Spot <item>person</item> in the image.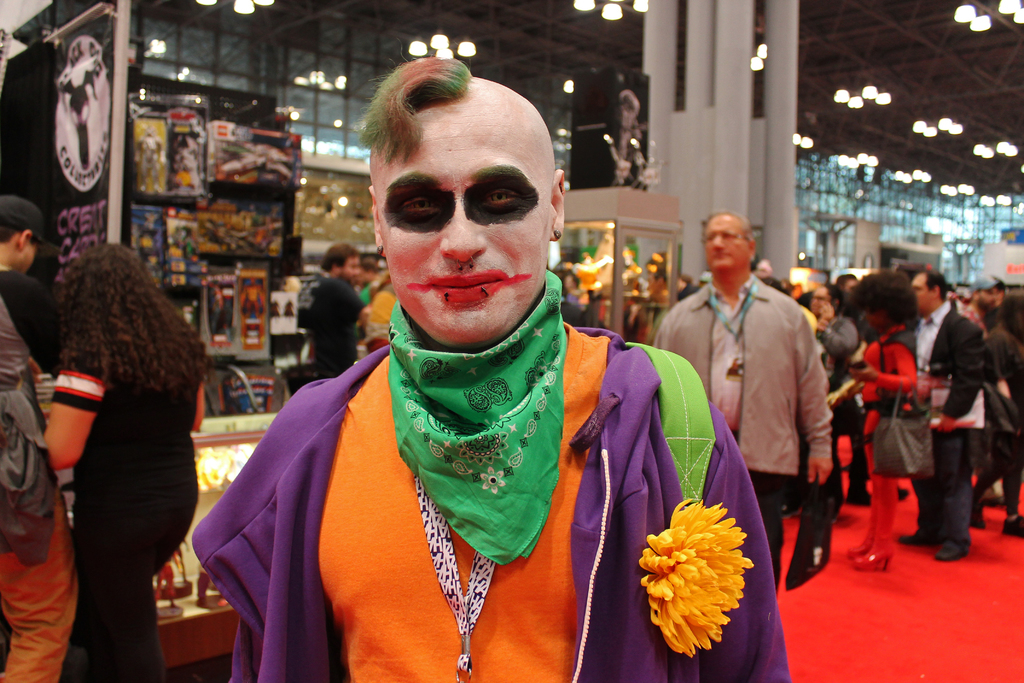
<item>person</item> found at crop(42, 244, 207, 682).
